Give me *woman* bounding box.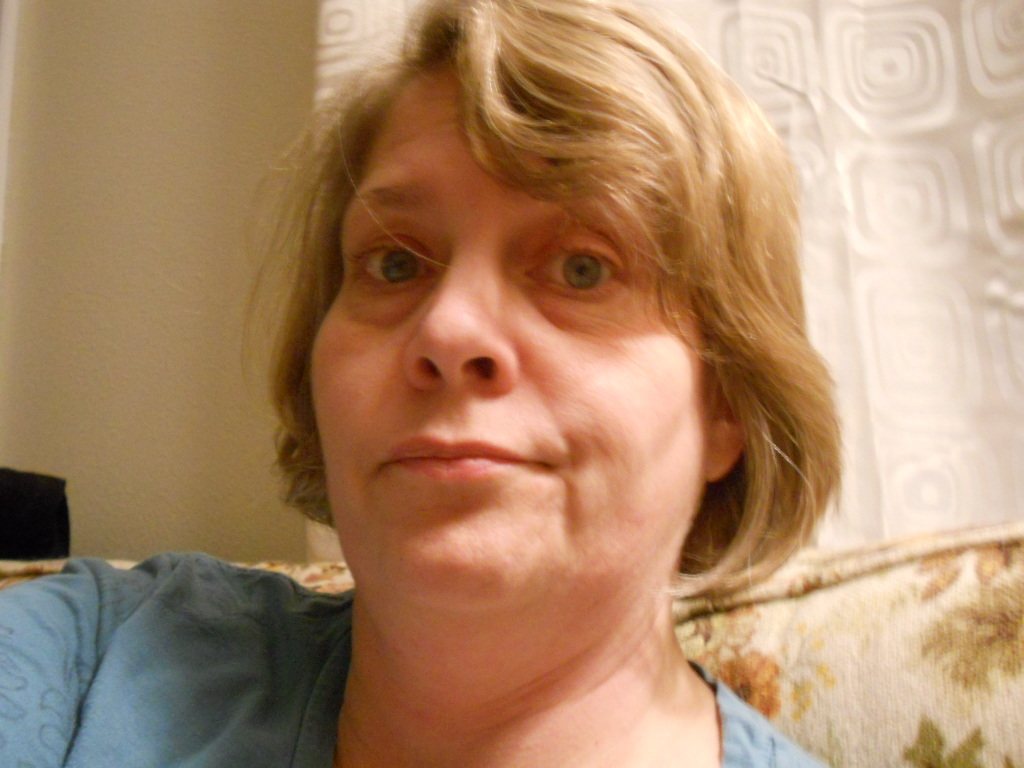
x1=0, y1=0, x2=880, y2=767.
